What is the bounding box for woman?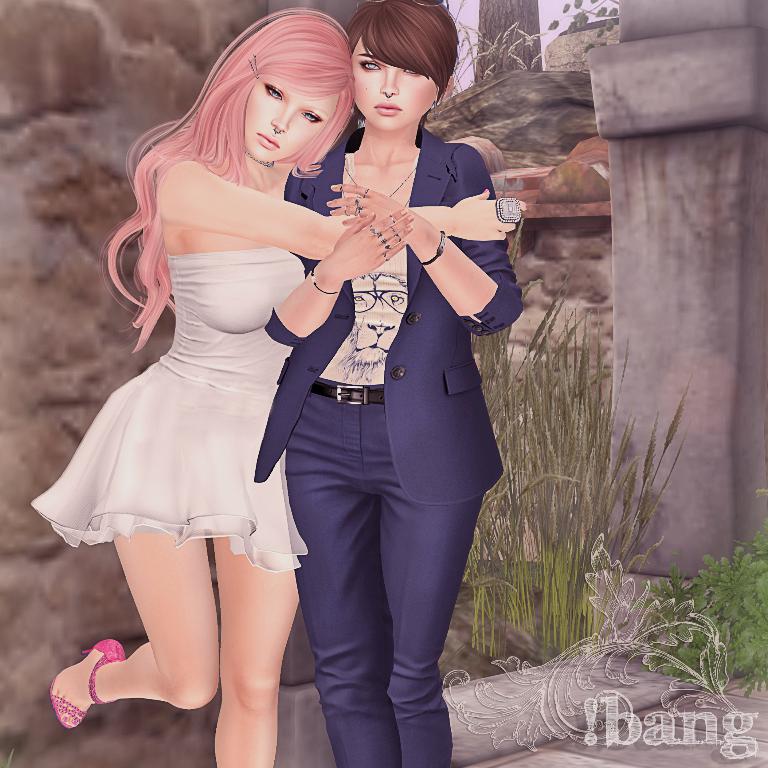
x1=23, y1=4, x2=530, y2=767.
